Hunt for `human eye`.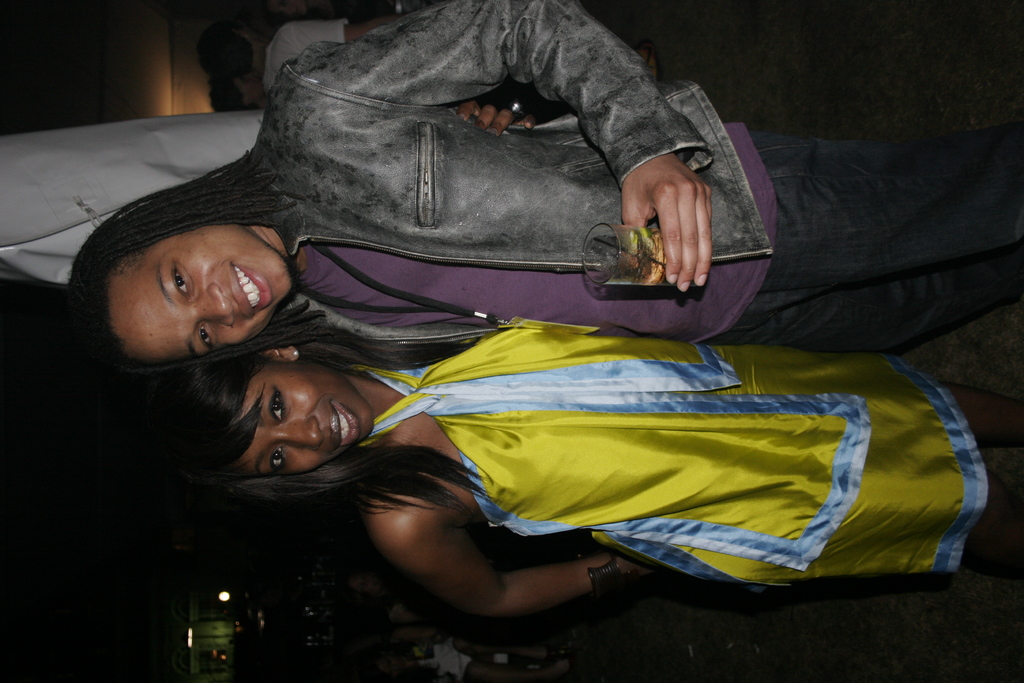
Hunted down at 266,441,291,477.
